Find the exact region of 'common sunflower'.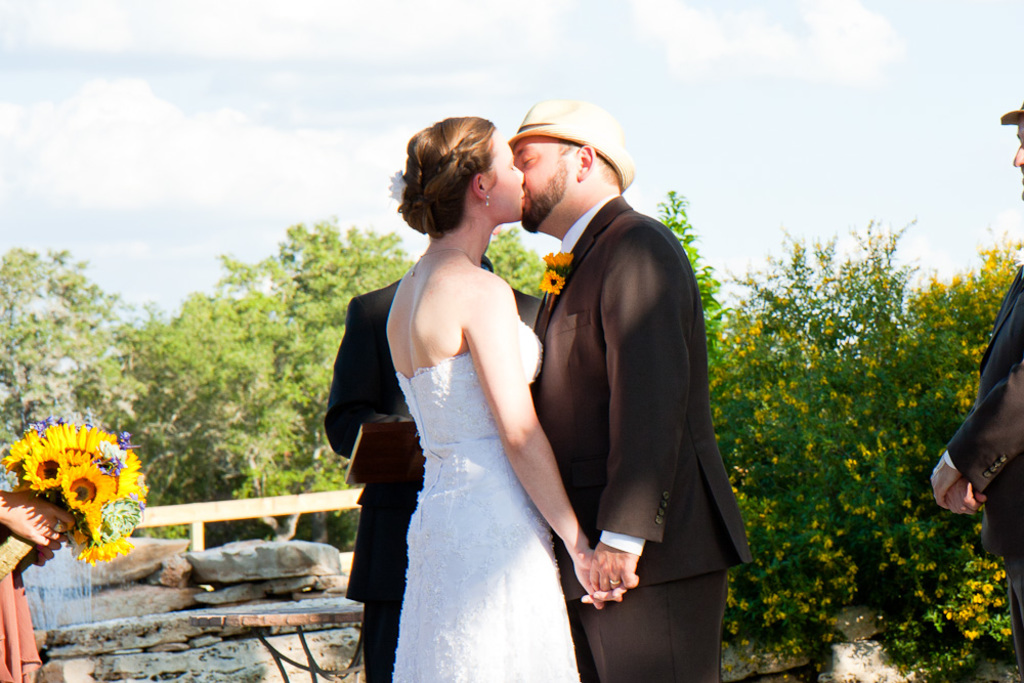
Exact region: (551, 250, 569, 262).
